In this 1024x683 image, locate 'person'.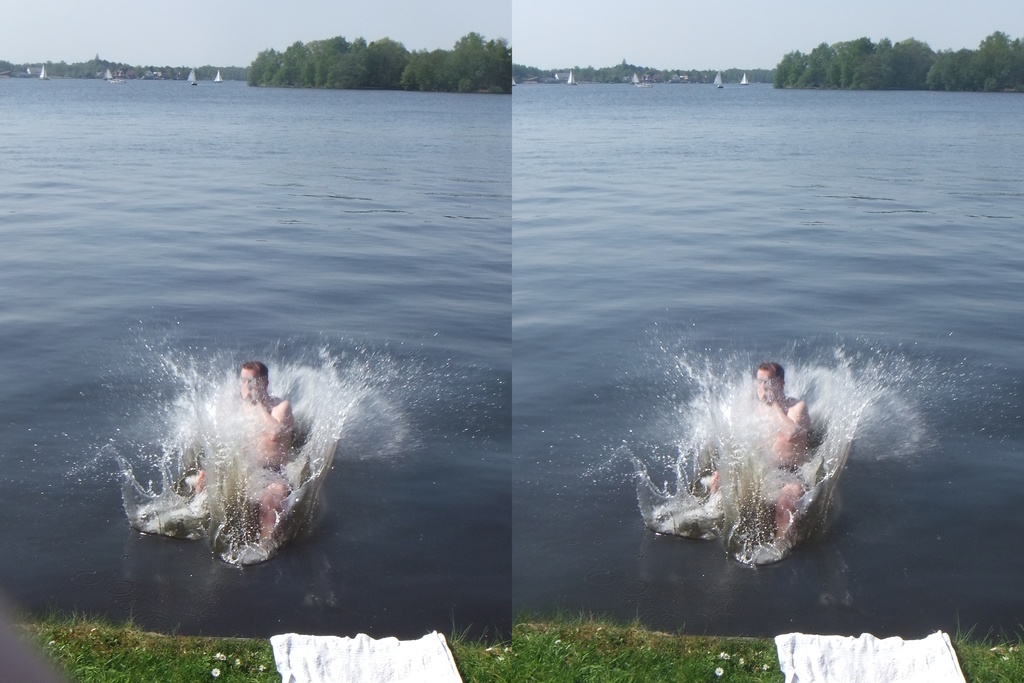
Bounding box: Rect(193, 360, 295, 537).
